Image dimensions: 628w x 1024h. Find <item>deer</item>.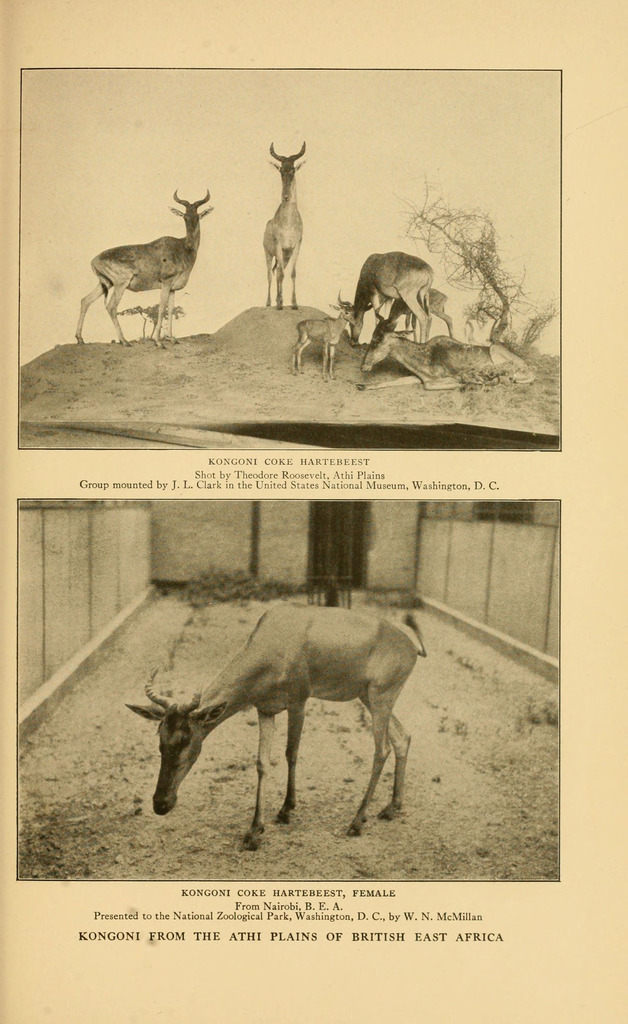
(339,260,430,344).
